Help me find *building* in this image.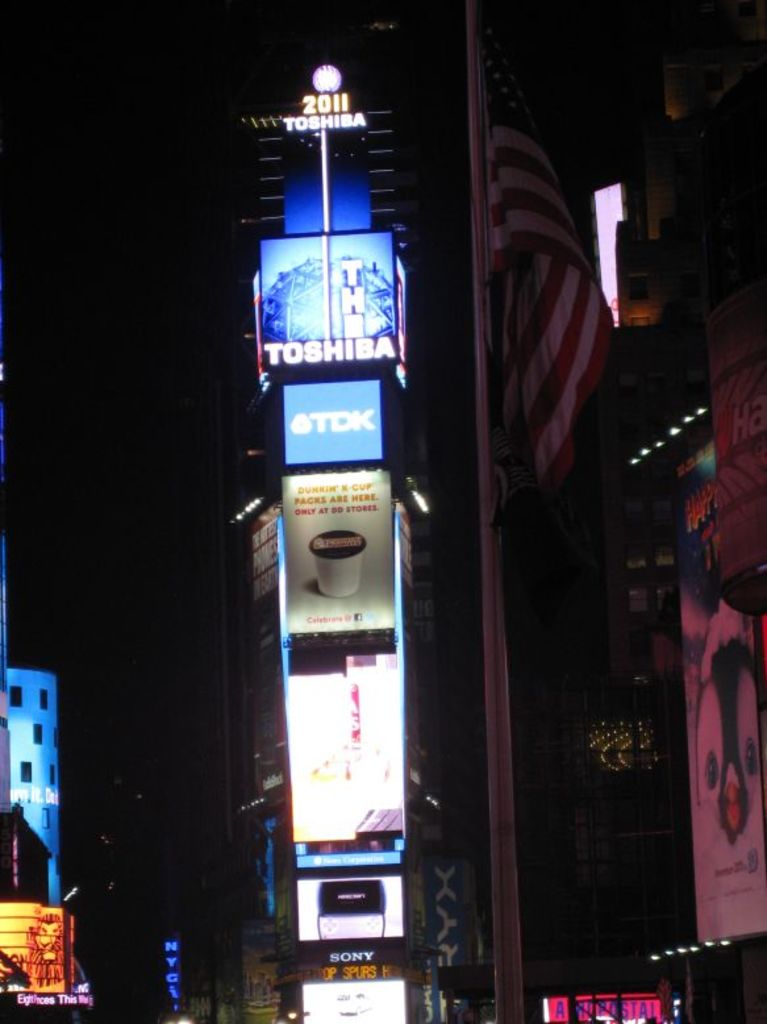
Found it: <bbox>463, 1, 766, 1023</bbox>.
